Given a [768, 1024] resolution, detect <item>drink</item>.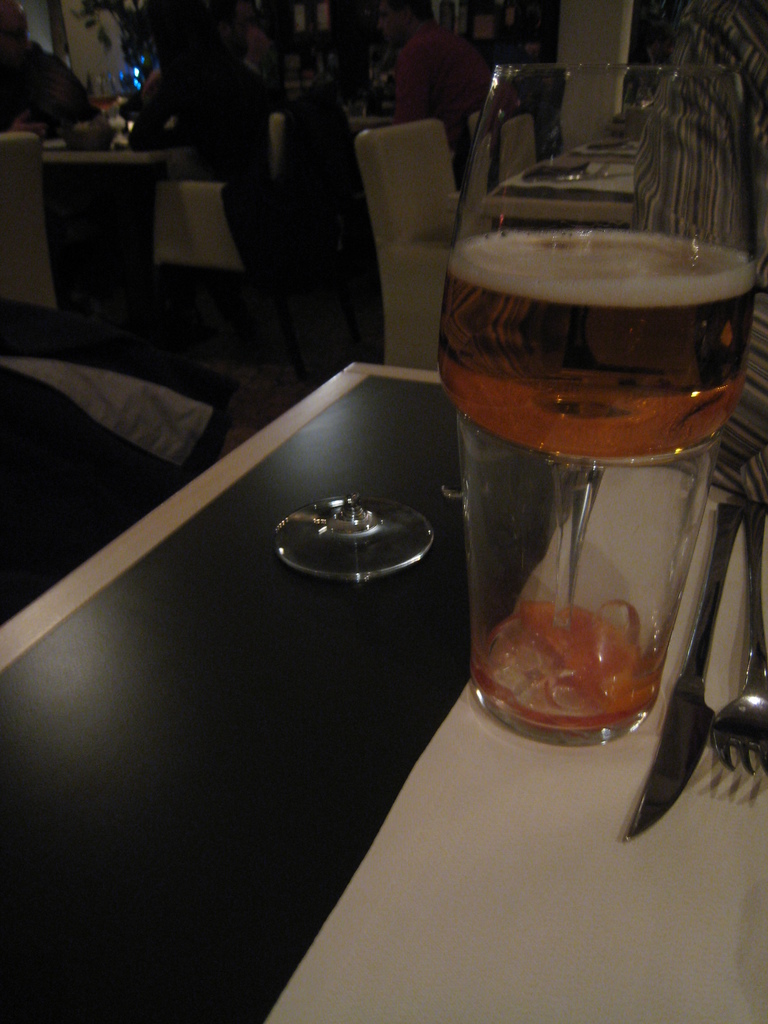
(465, 181, 745, 794).
